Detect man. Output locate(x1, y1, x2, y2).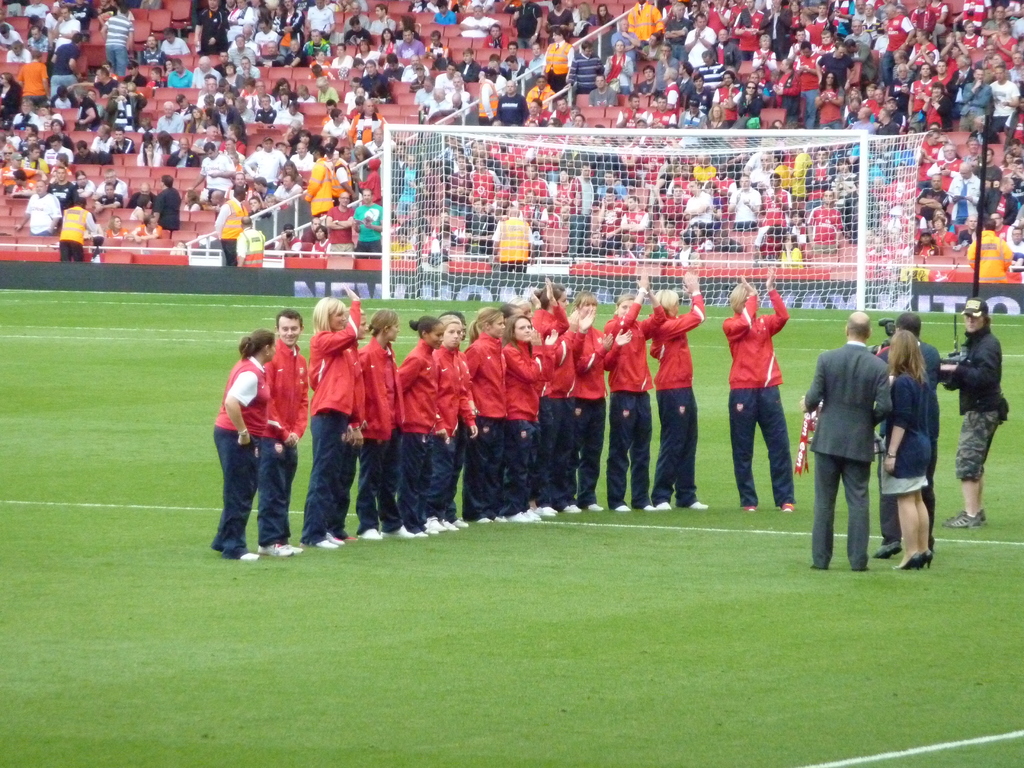
locate(794, 40, 821, 128).
